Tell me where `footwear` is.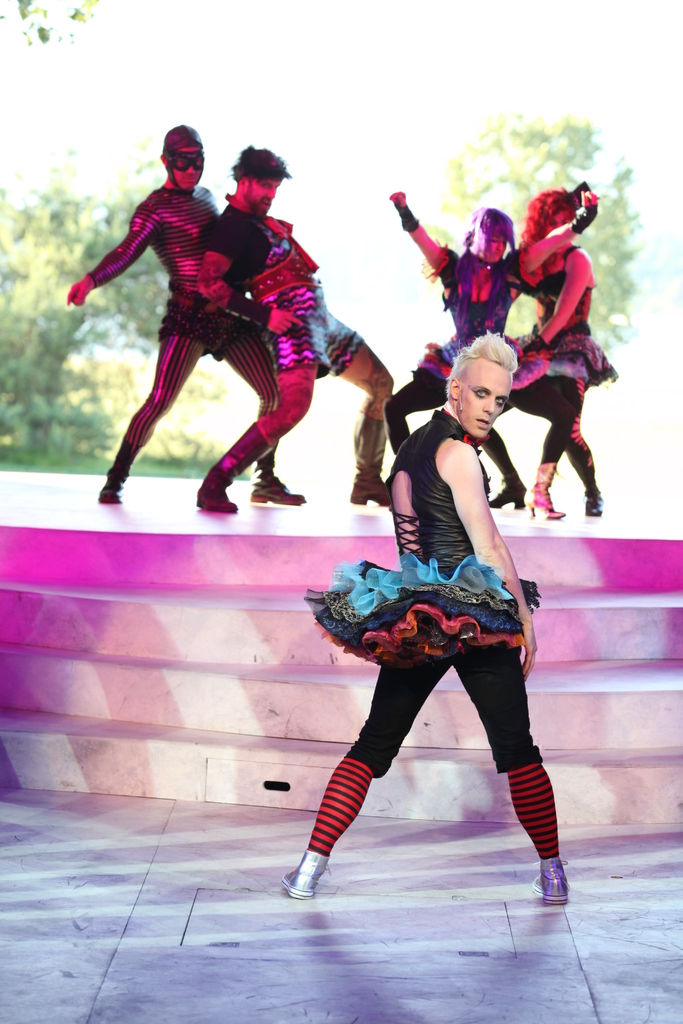
`footwear` is at Rect(277, 848, 333, 897).
